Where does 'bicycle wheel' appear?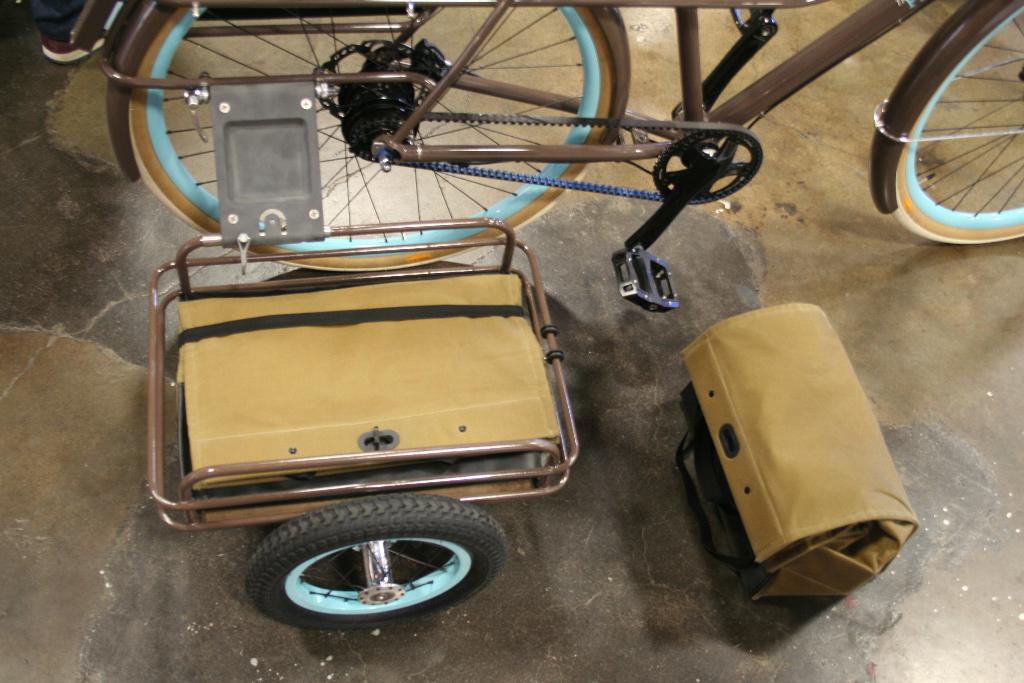
Appears at [893, 6, 1023, 242].
